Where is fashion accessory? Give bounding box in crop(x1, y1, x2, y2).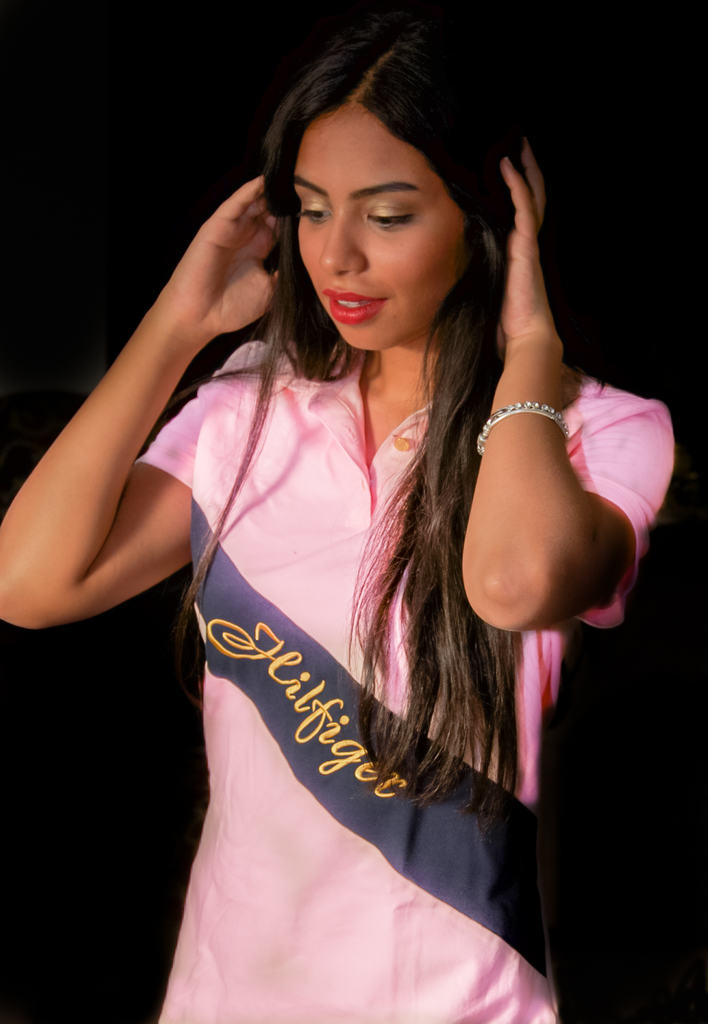
crop(467, 395, 573, 456).
